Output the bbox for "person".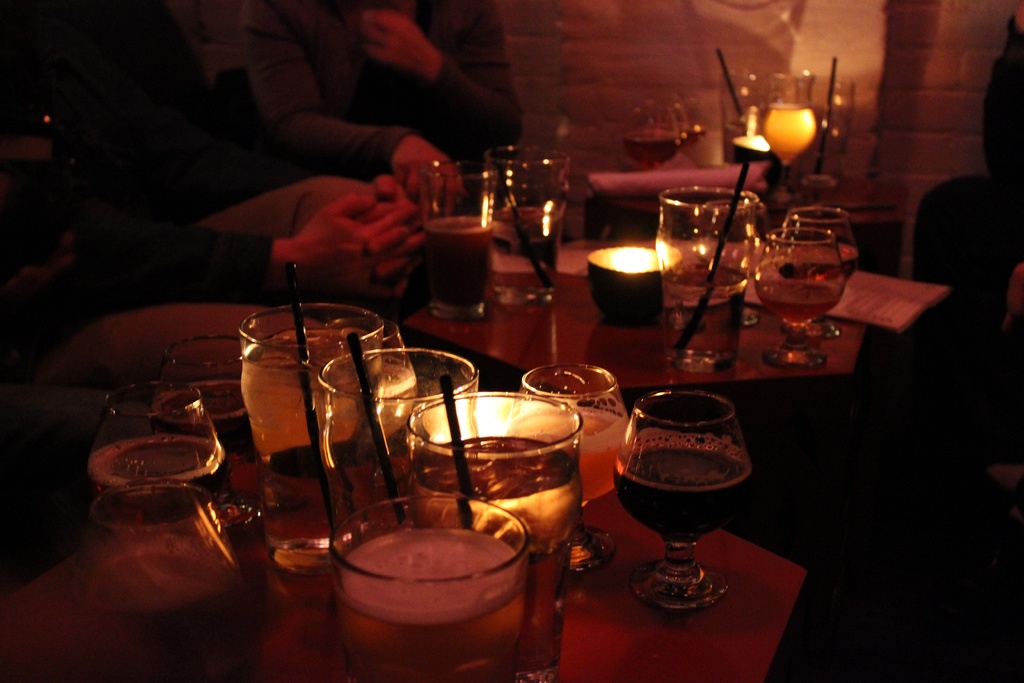
BBox(238, 0, 519, 213).
